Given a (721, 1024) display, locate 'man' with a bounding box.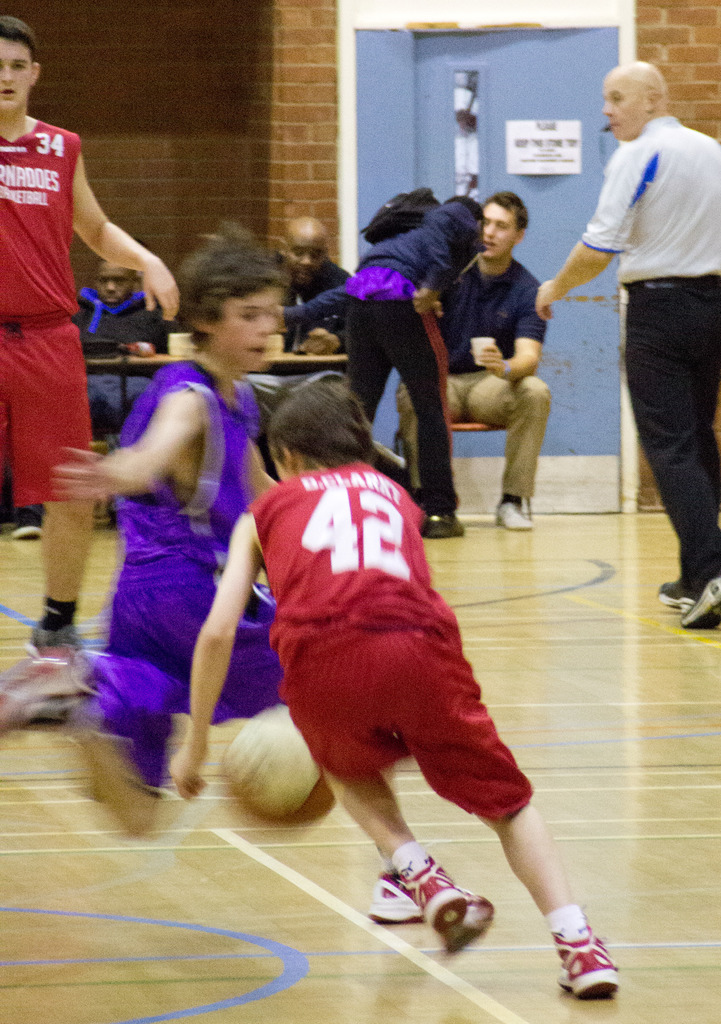
Located: (left=423, top=180, right=580, bottom=524).
